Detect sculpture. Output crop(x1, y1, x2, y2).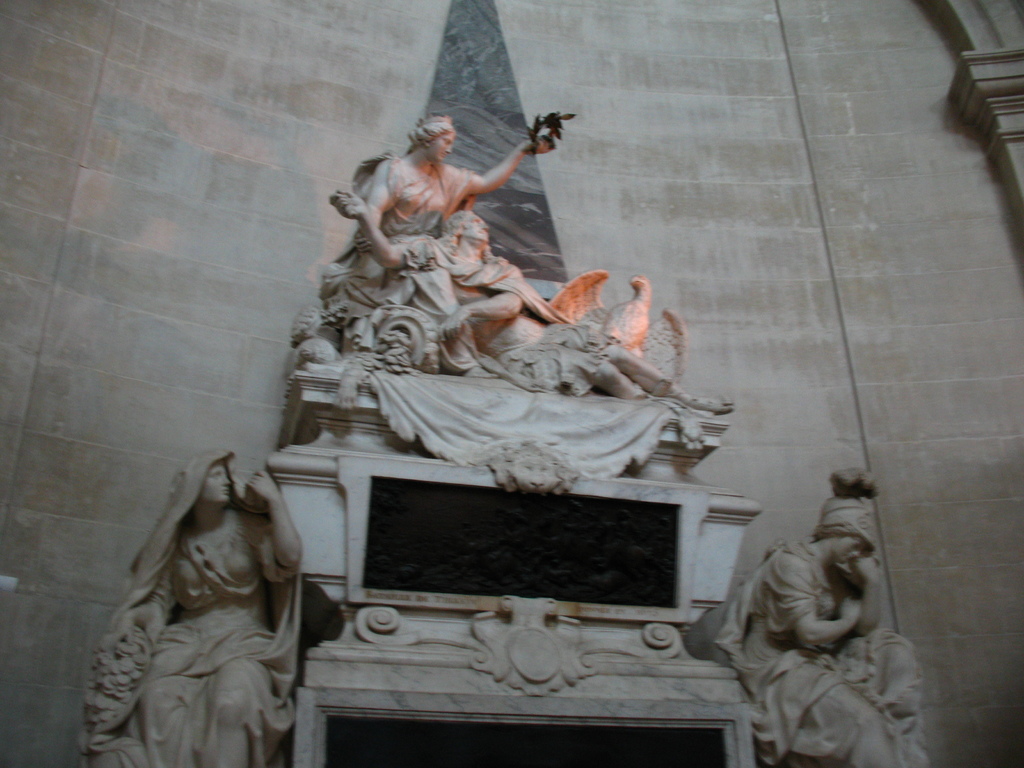
crop(72, 444, 308, 767).
